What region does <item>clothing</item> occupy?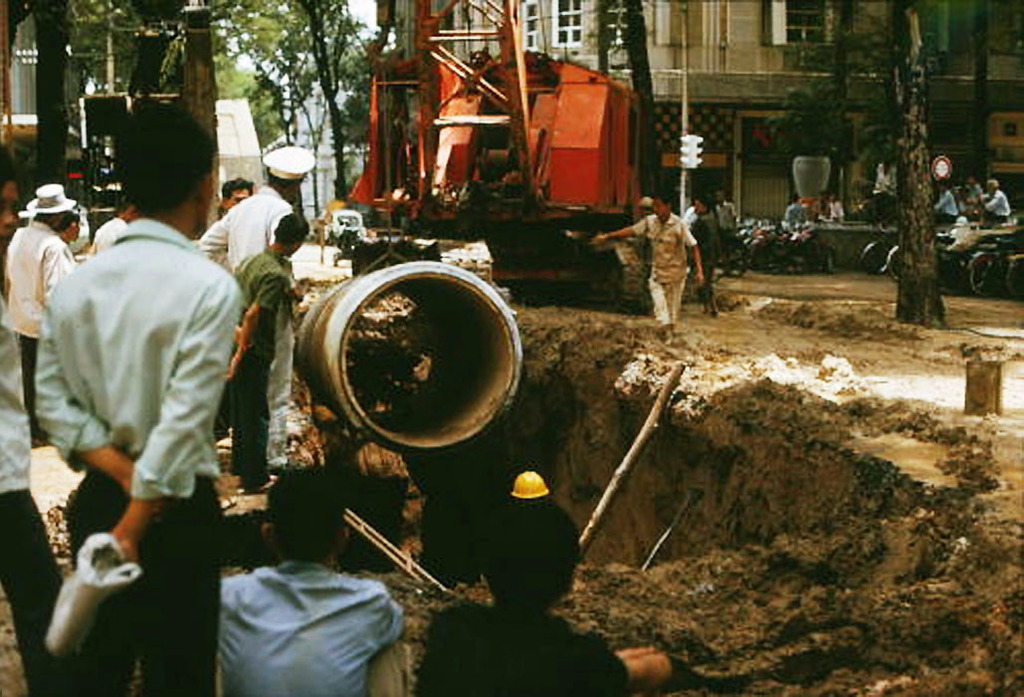
Rect(713, 196, 737, 236).
